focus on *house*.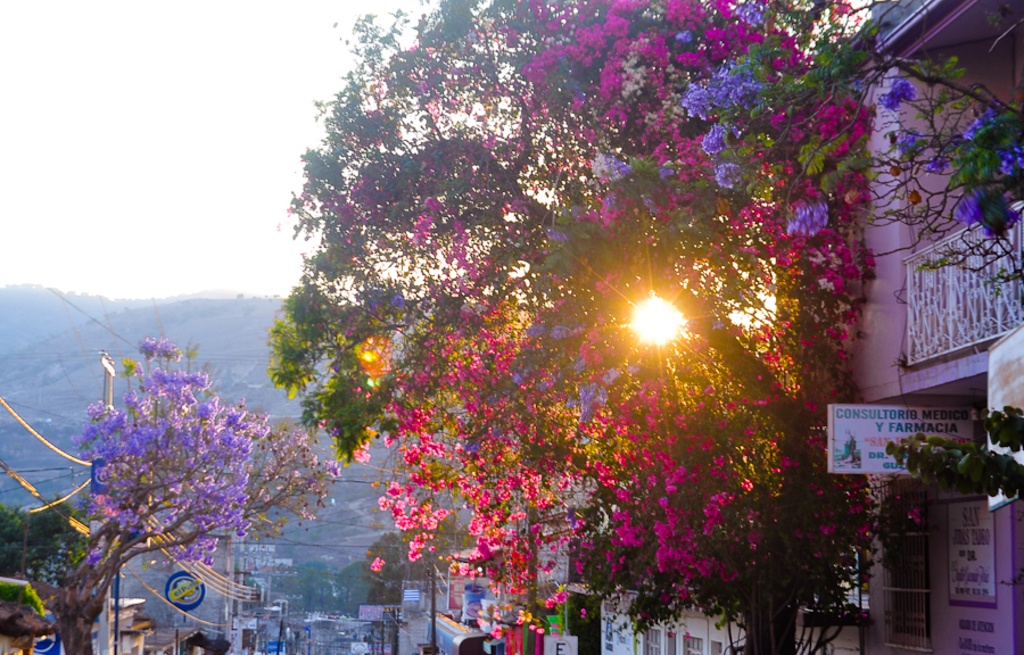
Focused at BBox(561, 581, 751, 654).
